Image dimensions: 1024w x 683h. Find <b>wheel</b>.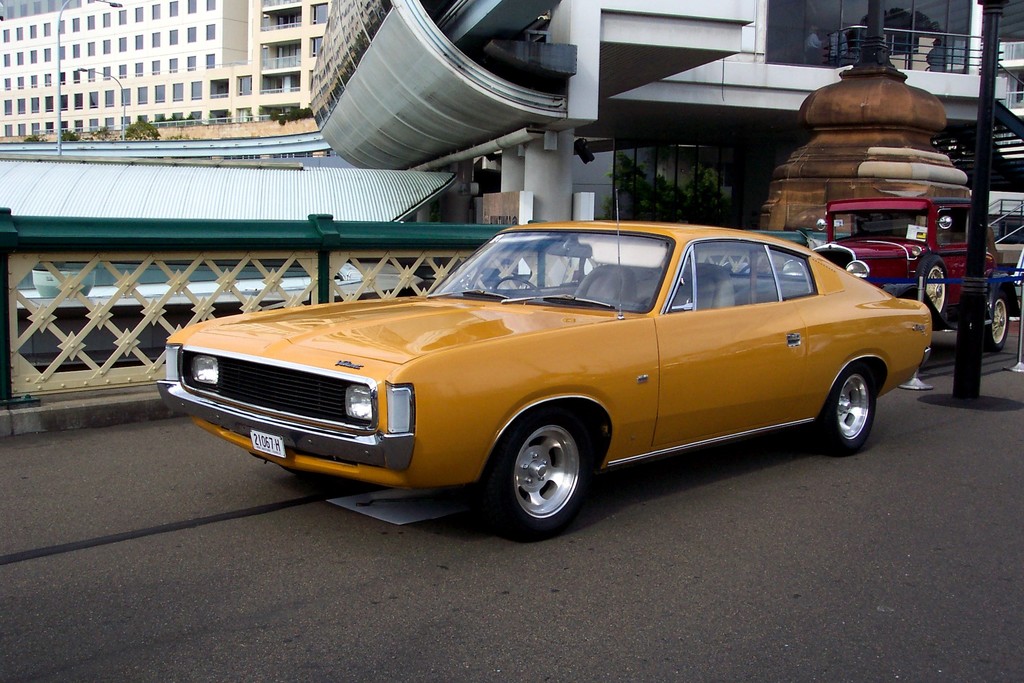
915, 254, 953, 318.
